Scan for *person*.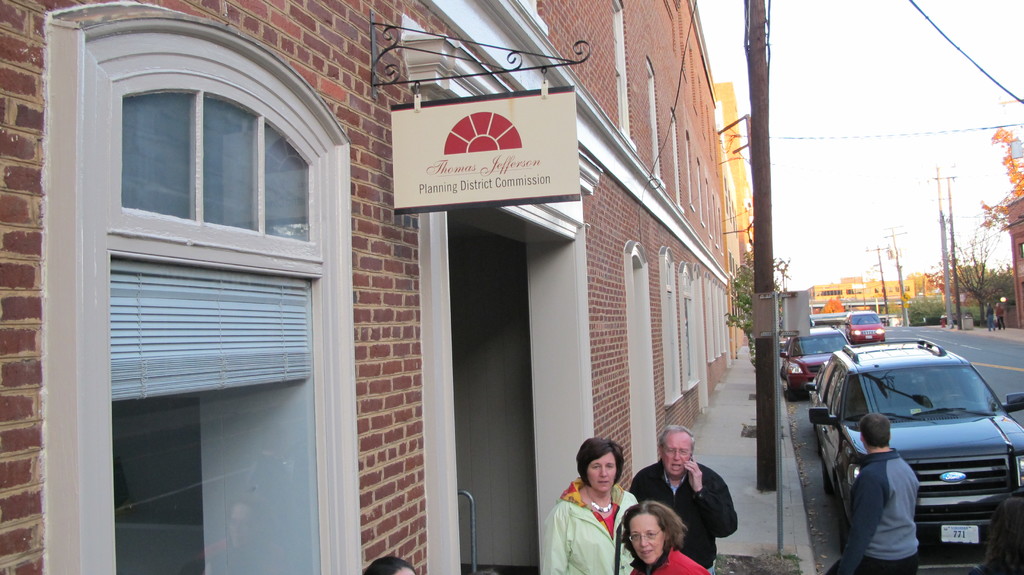
Scan result: box=[830, 407, 922, 574].
